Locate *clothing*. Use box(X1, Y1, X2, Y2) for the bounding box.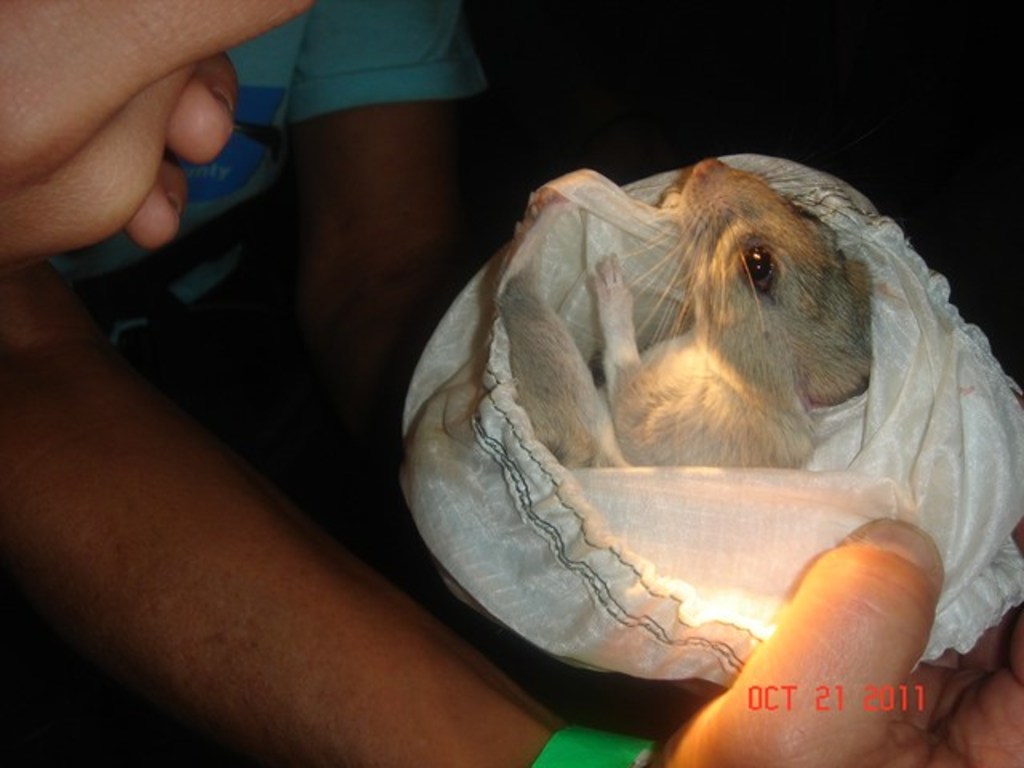
box(48, 0, 490, 339).
